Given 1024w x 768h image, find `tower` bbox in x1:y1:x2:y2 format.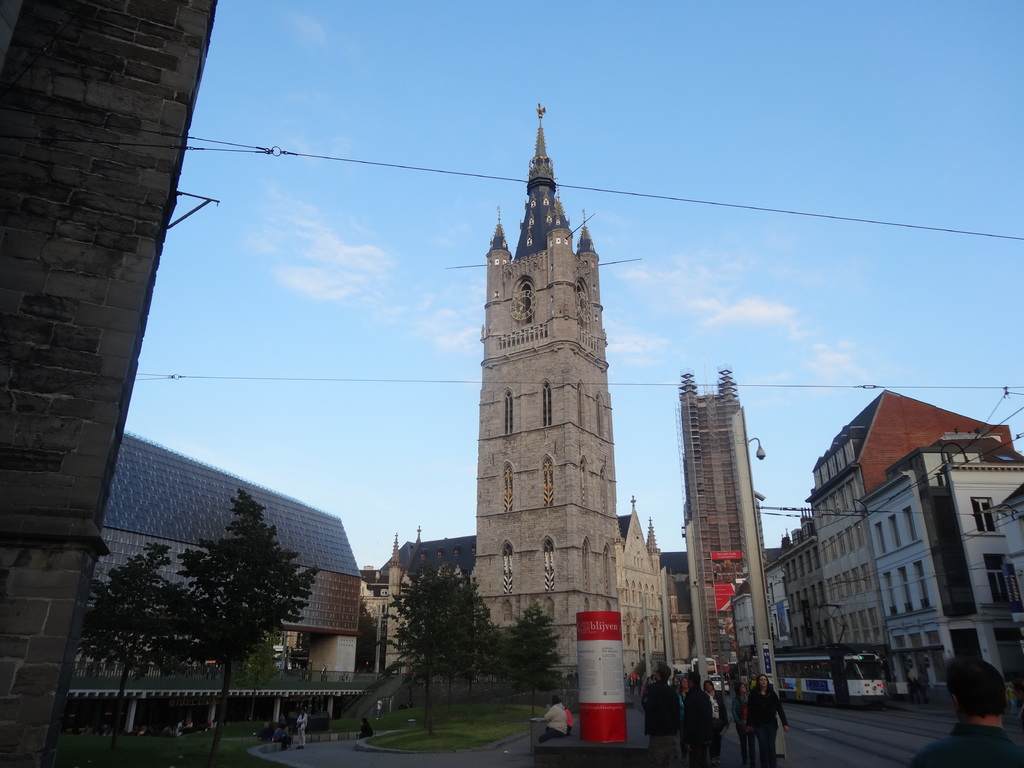
671:367:790:758.
